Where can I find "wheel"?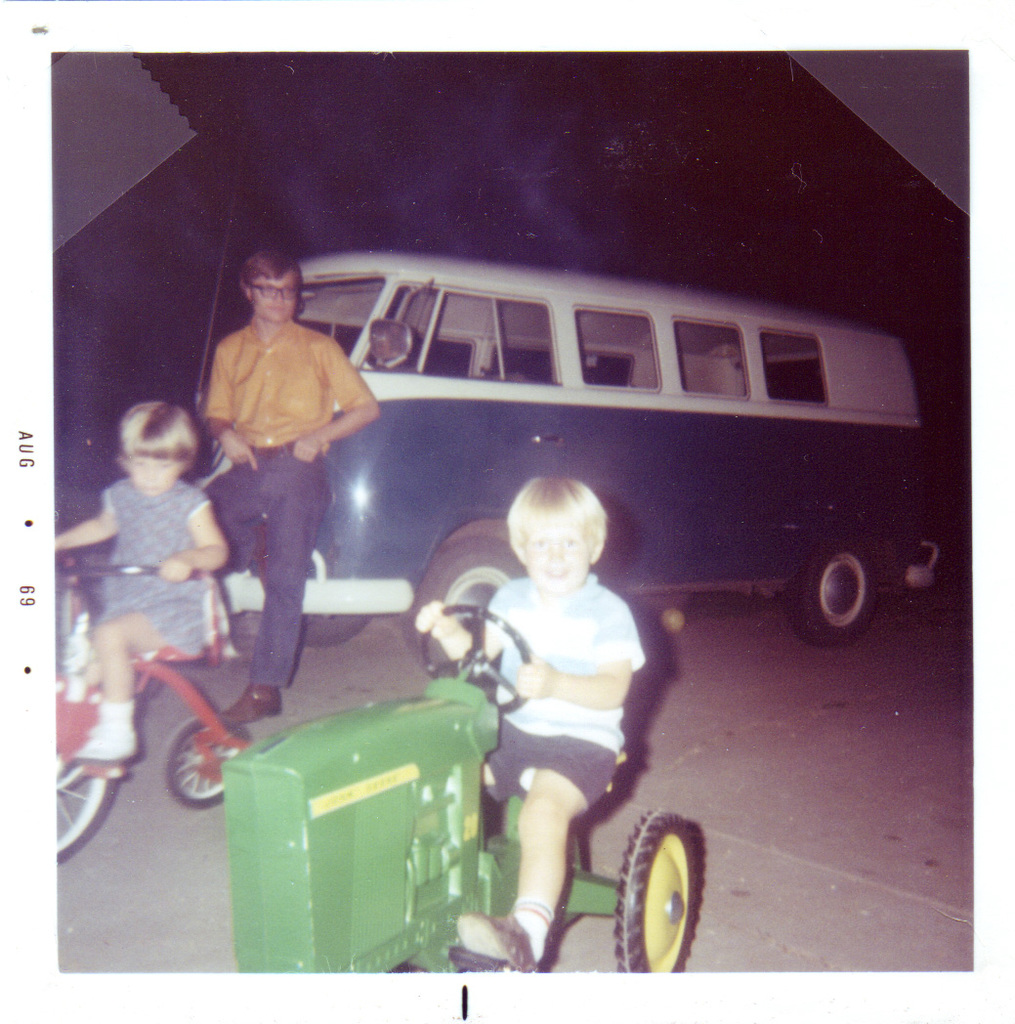
You can find it at (left=419, top=601, right=537, bottom=716).
